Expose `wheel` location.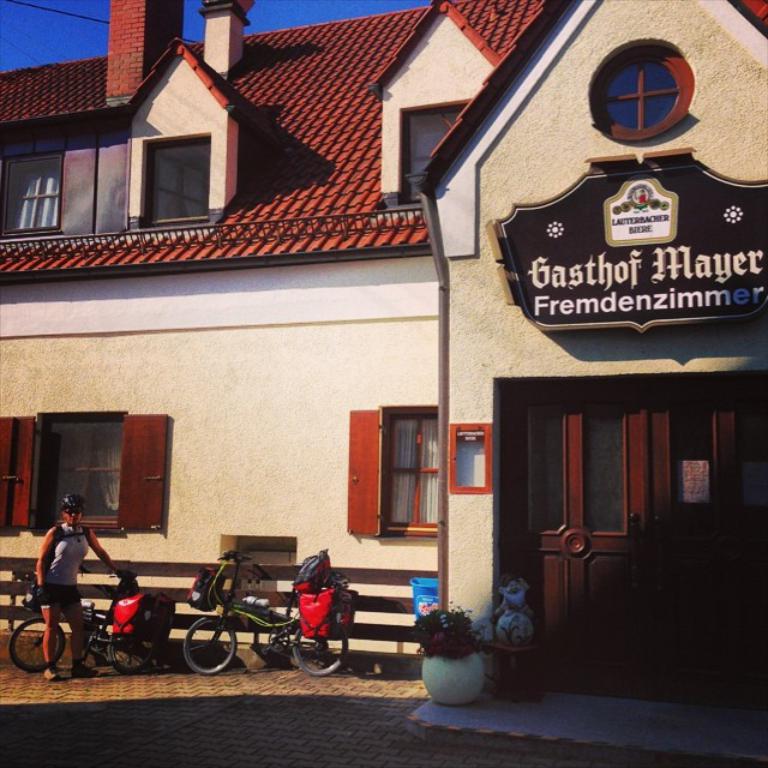
Exposed at l=294, t=623, r=344, b=676.
